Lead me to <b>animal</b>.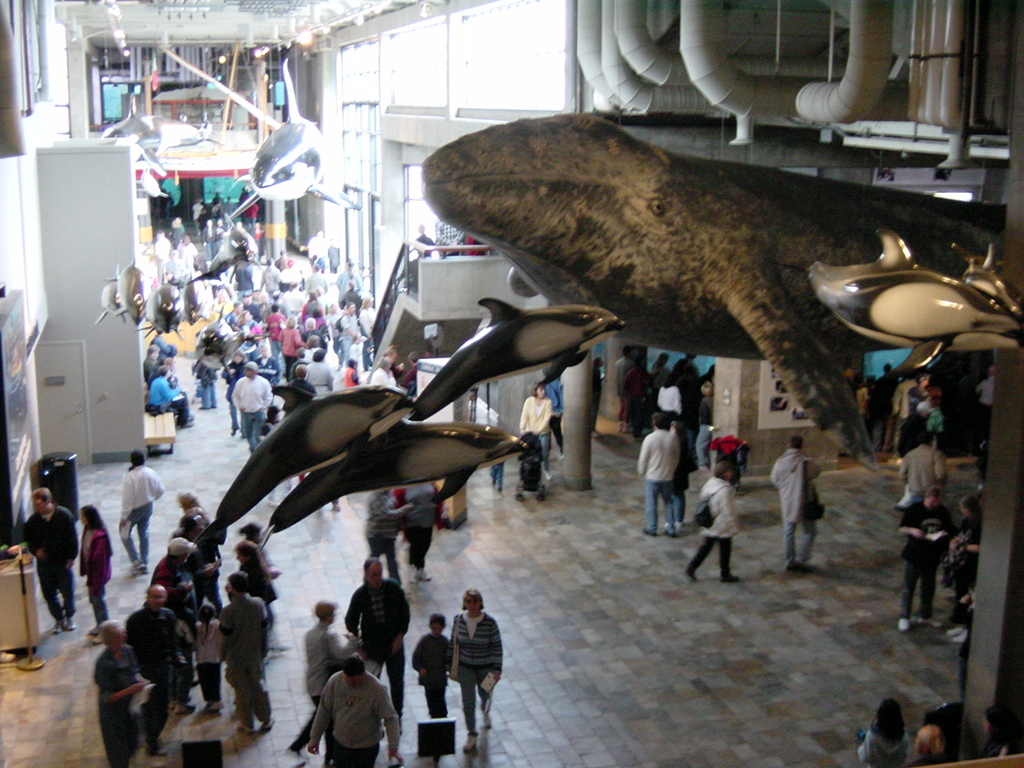
Lead to Rect(133, 163, 167, 198).
